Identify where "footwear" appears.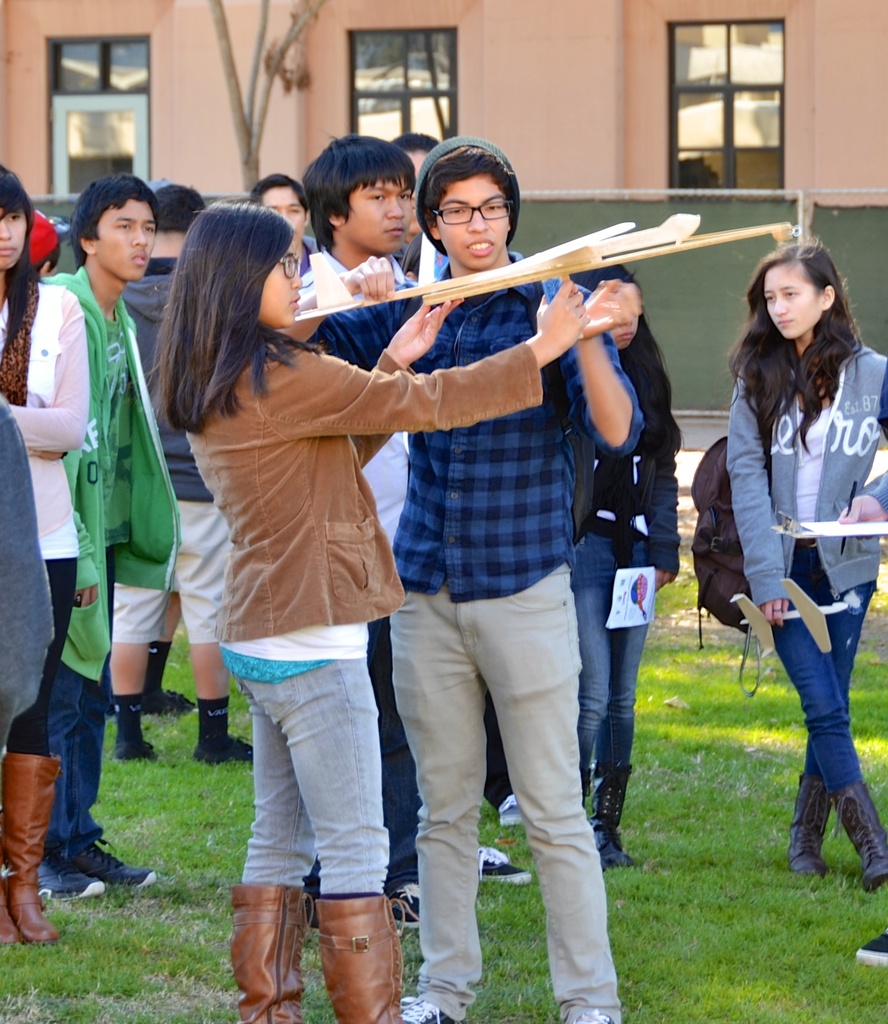
Appears at pyautogui.locateOnScreen(108, 732, 163, 762).
